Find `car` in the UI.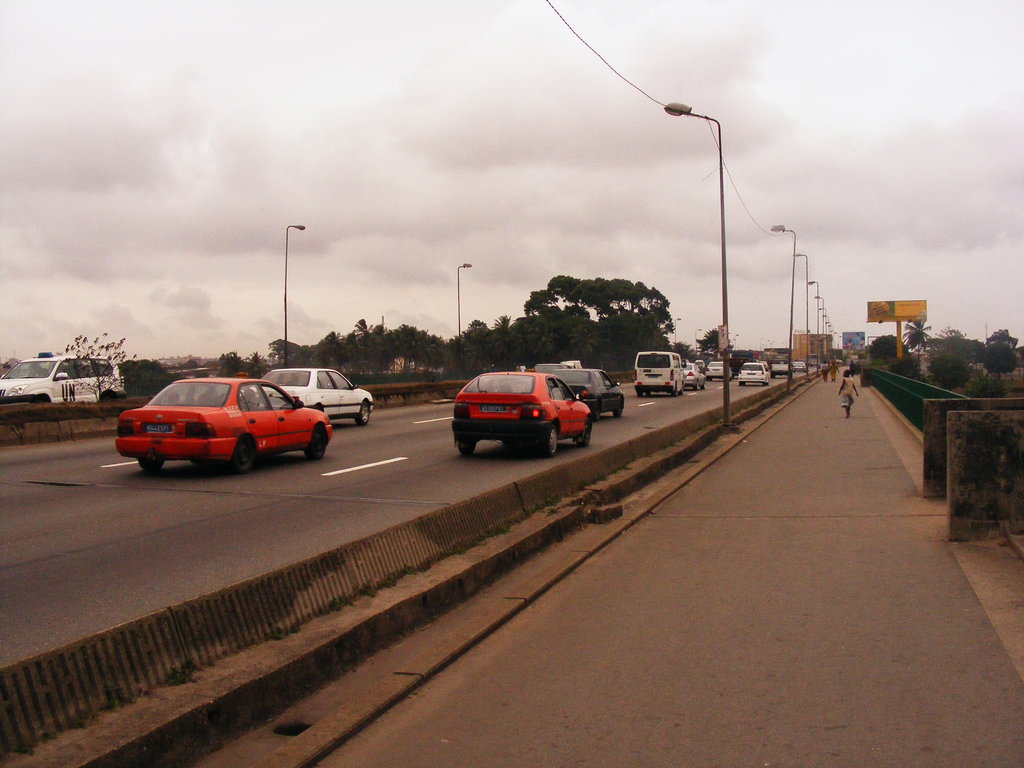
UI element at left=685, top=365, right=699, bottom=389.
